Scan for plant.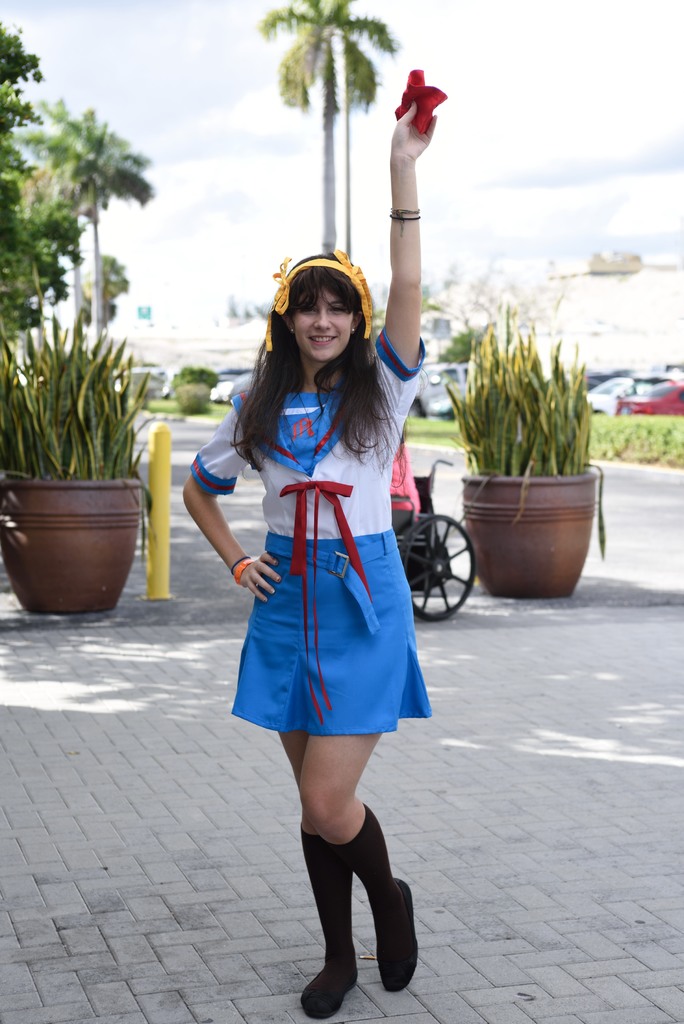
Scan result: detection(0, 307, 147, 478).
